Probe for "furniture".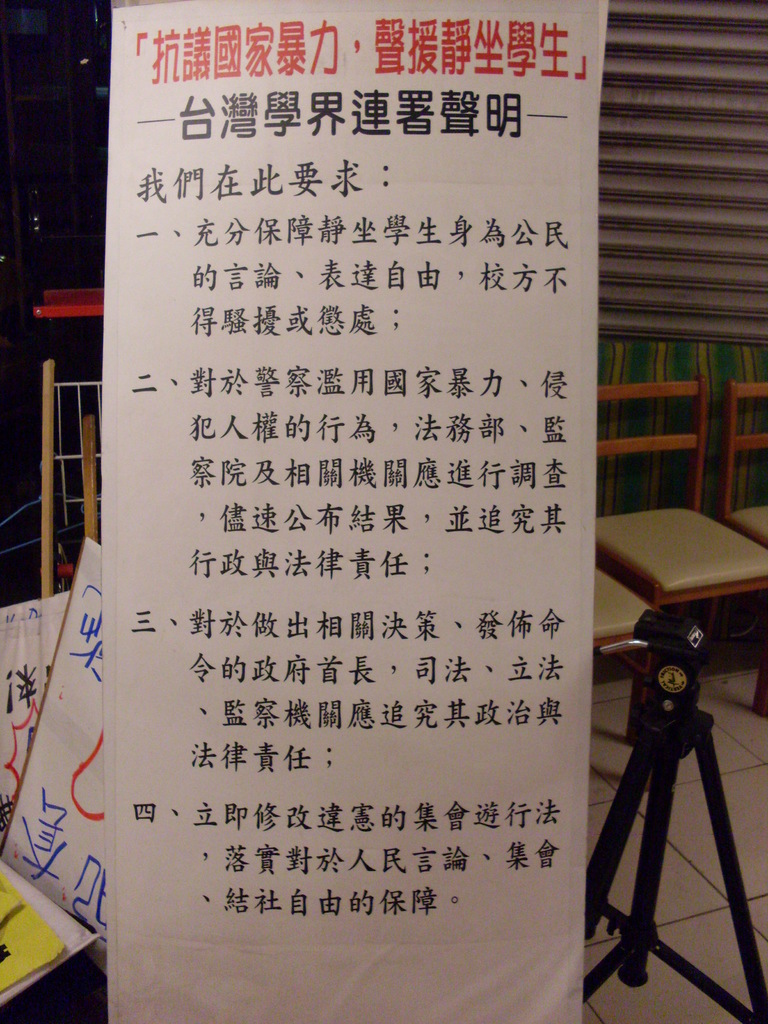
Probe result: <box>592,564,653,748</box>.
